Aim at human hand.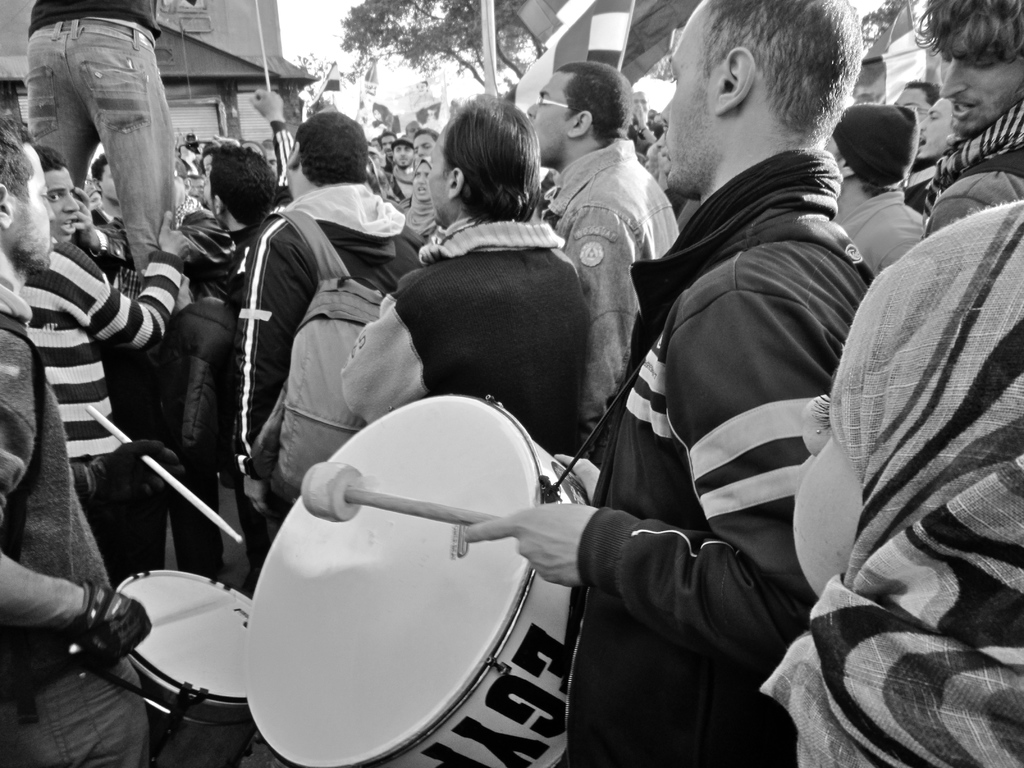
Aimed at locate(75, 187, 97, 250).
